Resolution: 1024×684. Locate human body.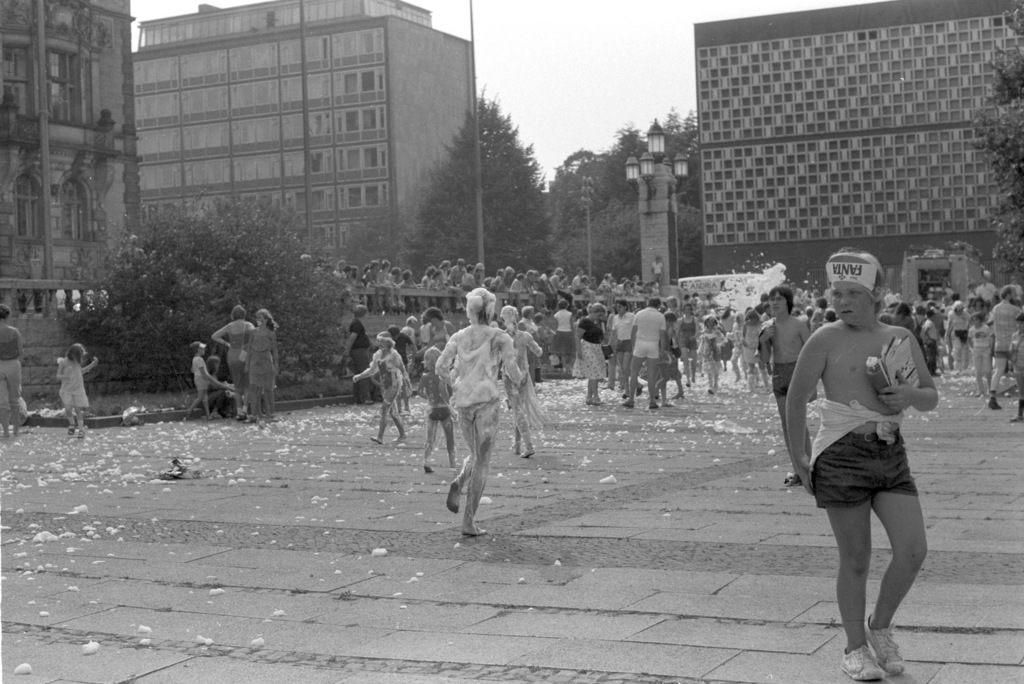
bbox=[675, 306, 699, 386].
